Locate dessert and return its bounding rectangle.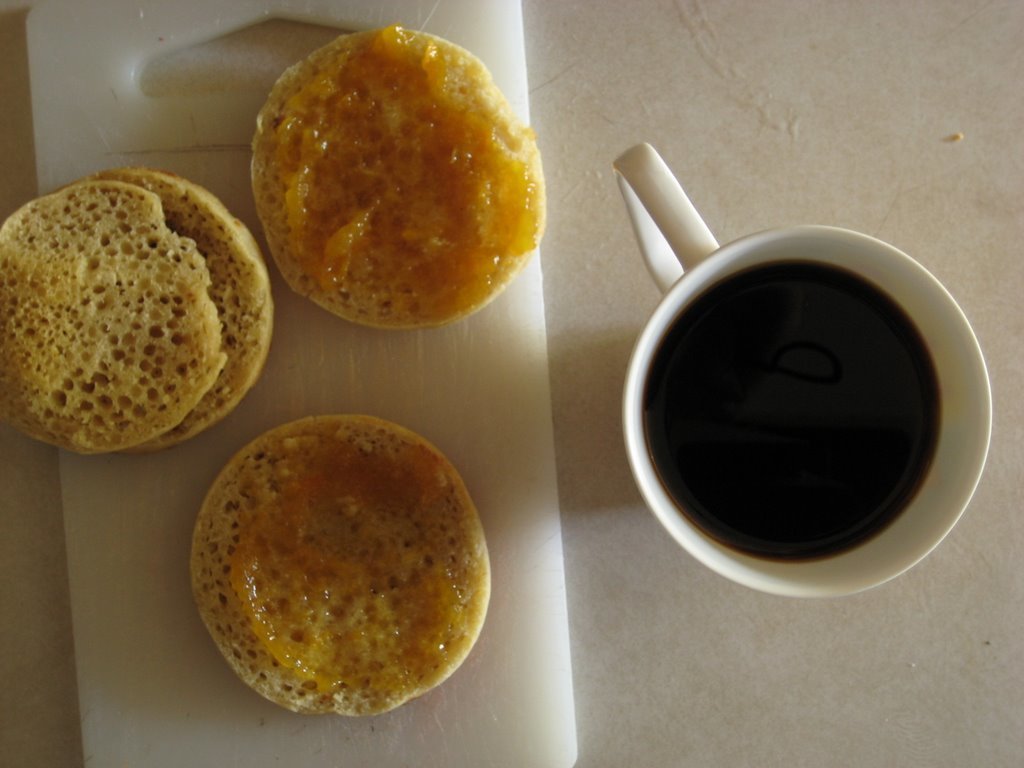
Rect(193, 410, 498, 716).
